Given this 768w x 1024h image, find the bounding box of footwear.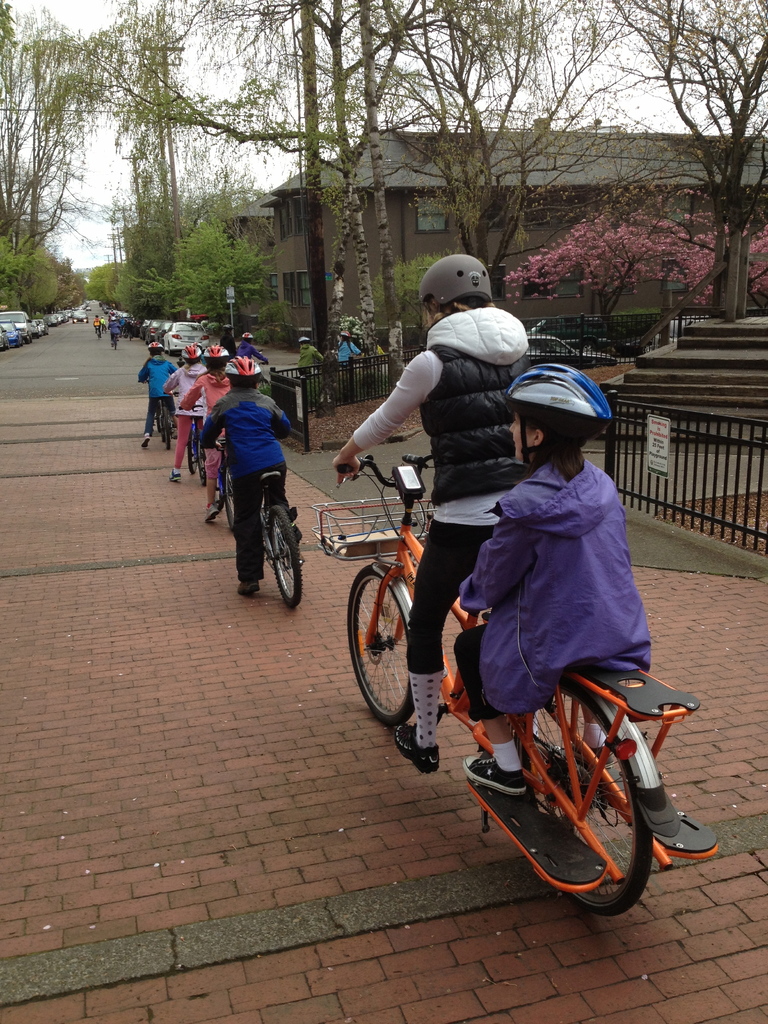
(138, 438, 147, 461).
